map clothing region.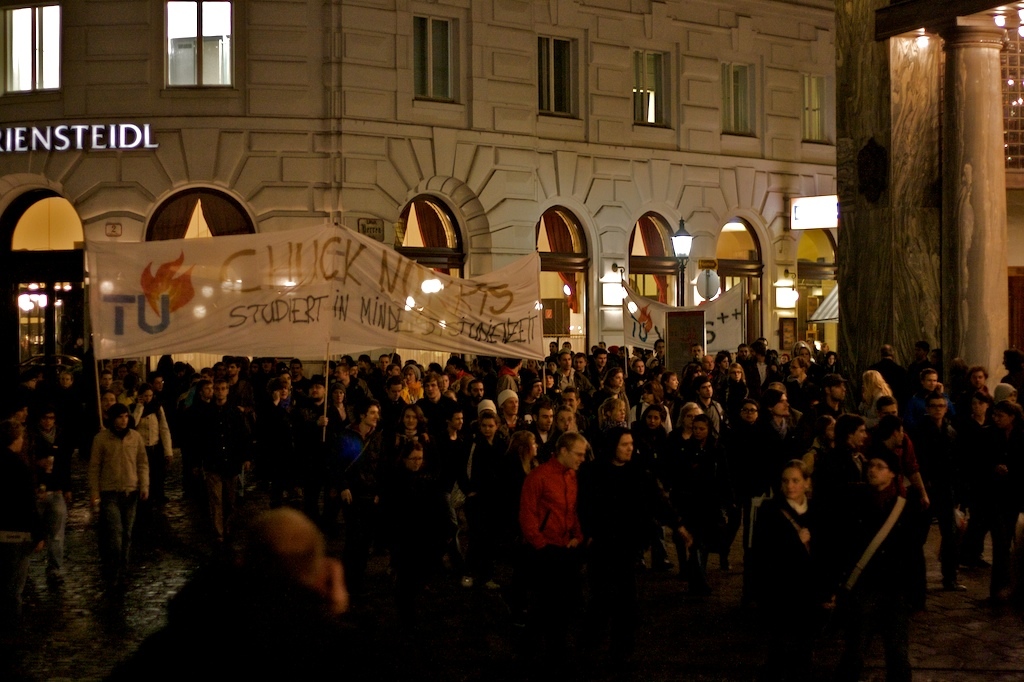
Mapped to 522/445/584/618.
